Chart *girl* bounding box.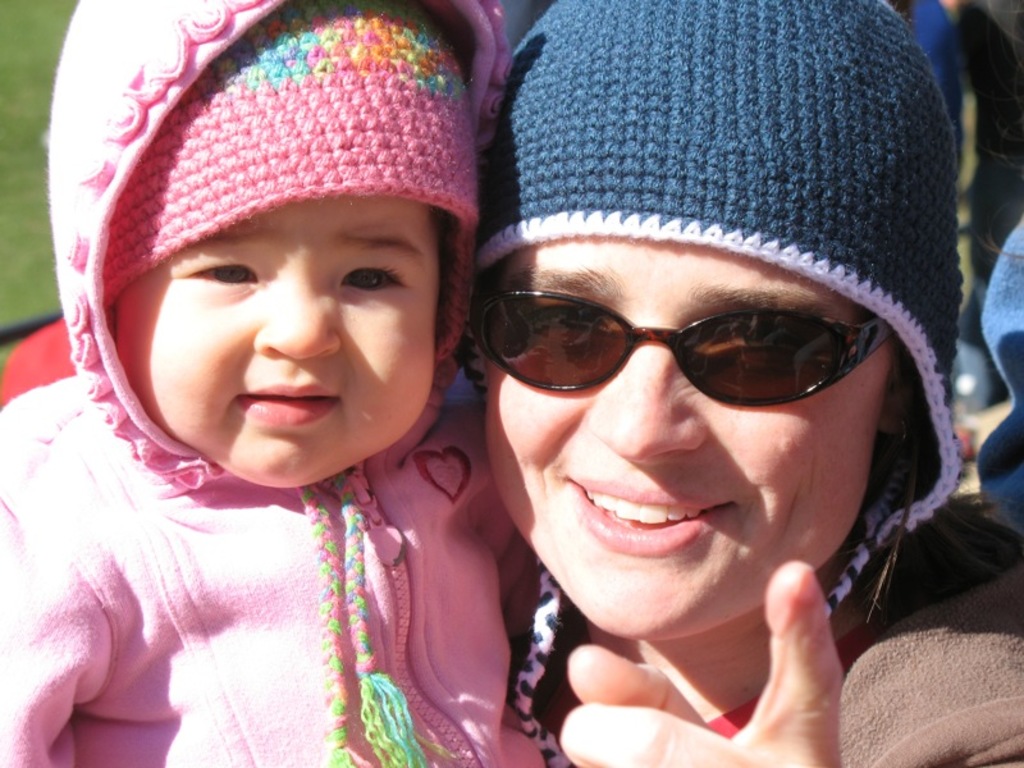
Charted: (0, 0, 516, 767).
